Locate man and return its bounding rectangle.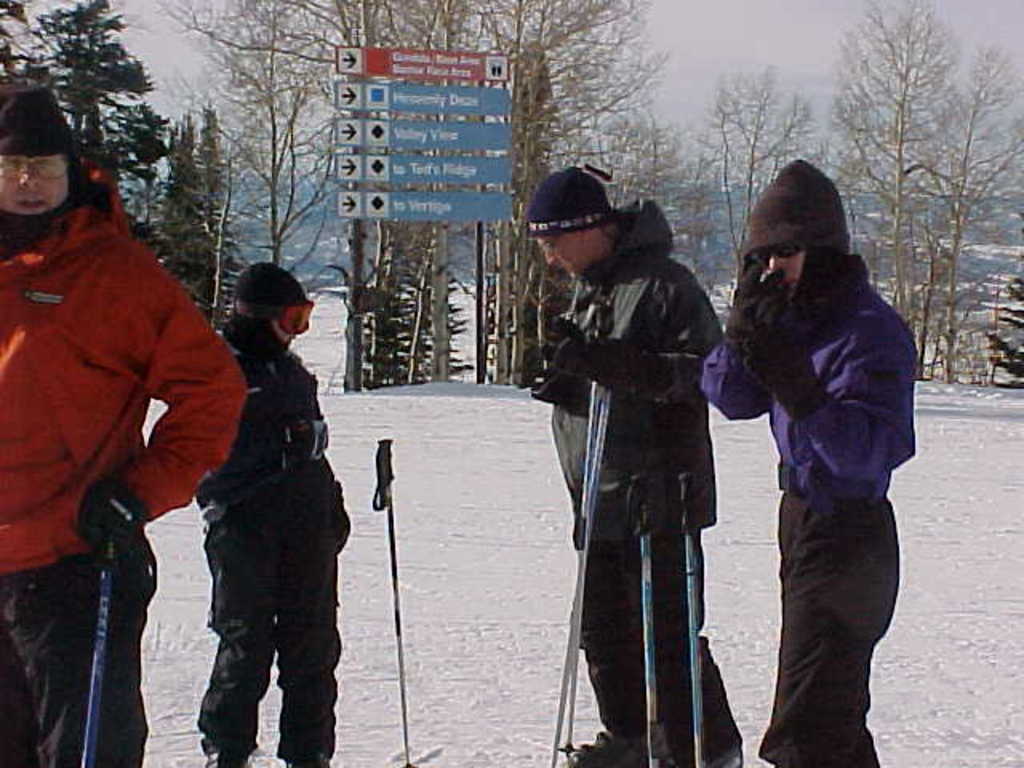
(x1=522, y1=170, x2=741, y2=766).
